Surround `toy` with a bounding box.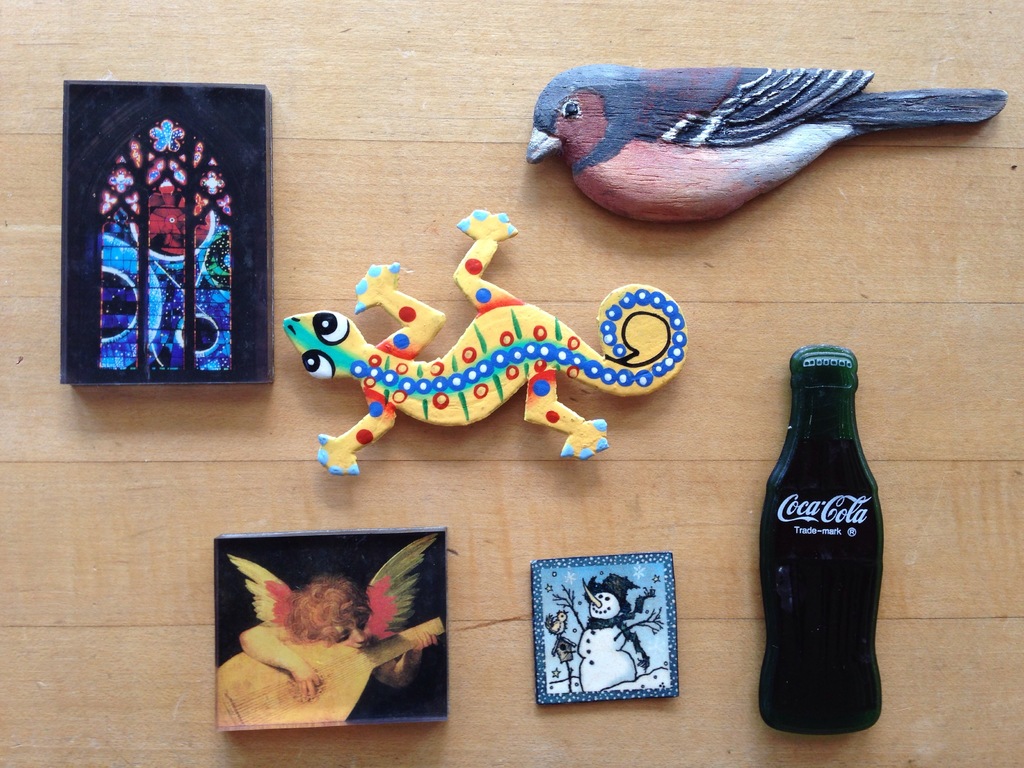
<bbox>533, 548, 682, 705</bbox>.
